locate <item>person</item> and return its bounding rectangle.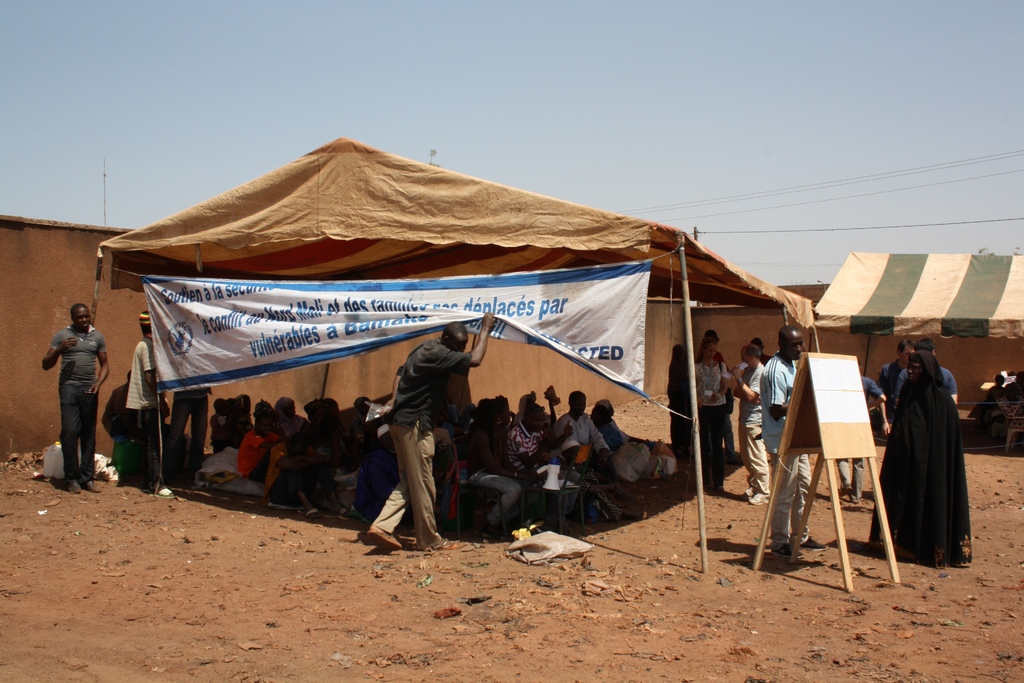
(369,313,493,554).
